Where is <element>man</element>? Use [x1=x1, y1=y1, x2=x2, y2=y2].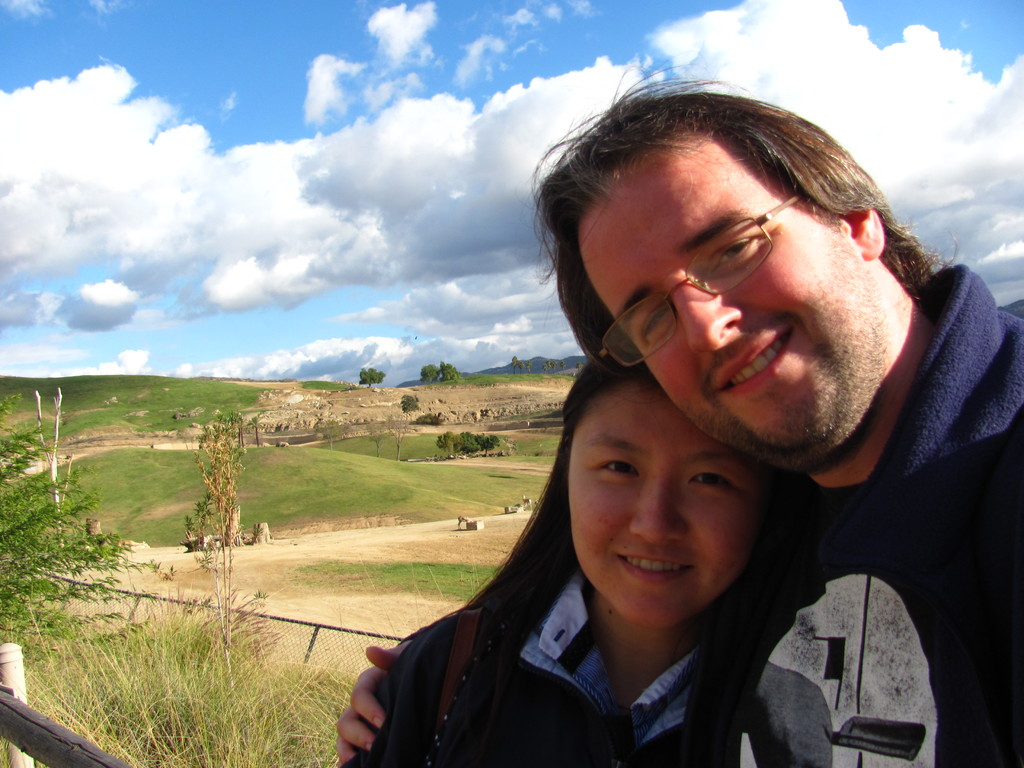
[x1=348, y1=95, x2=1023, y2=767].
